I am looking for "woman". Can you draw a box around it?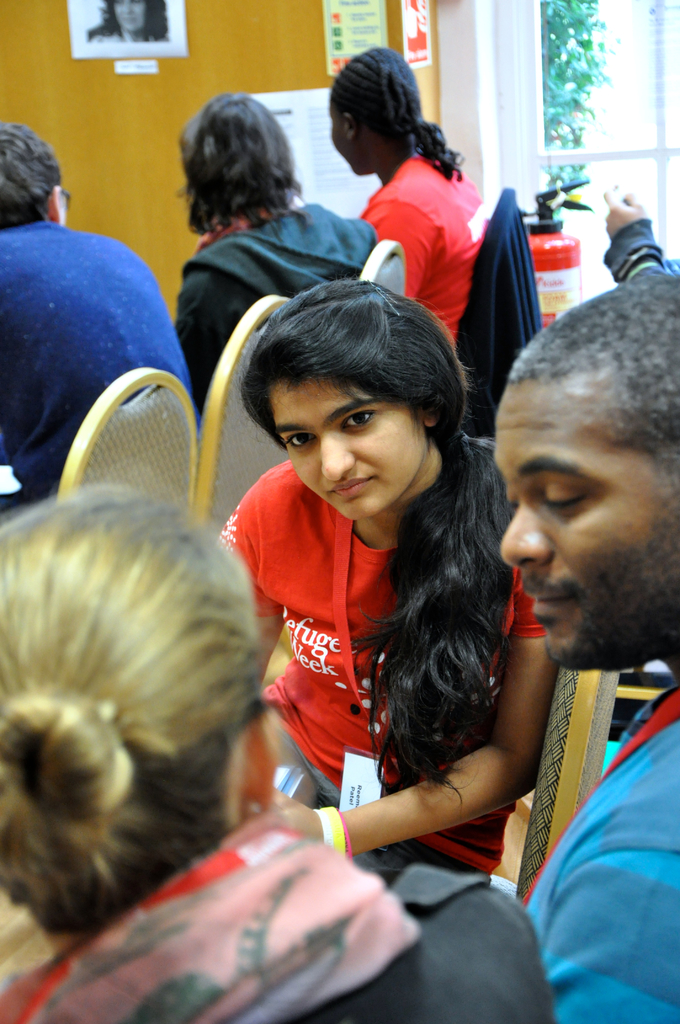
Sure, the bounding box is 322 42 490 350.
